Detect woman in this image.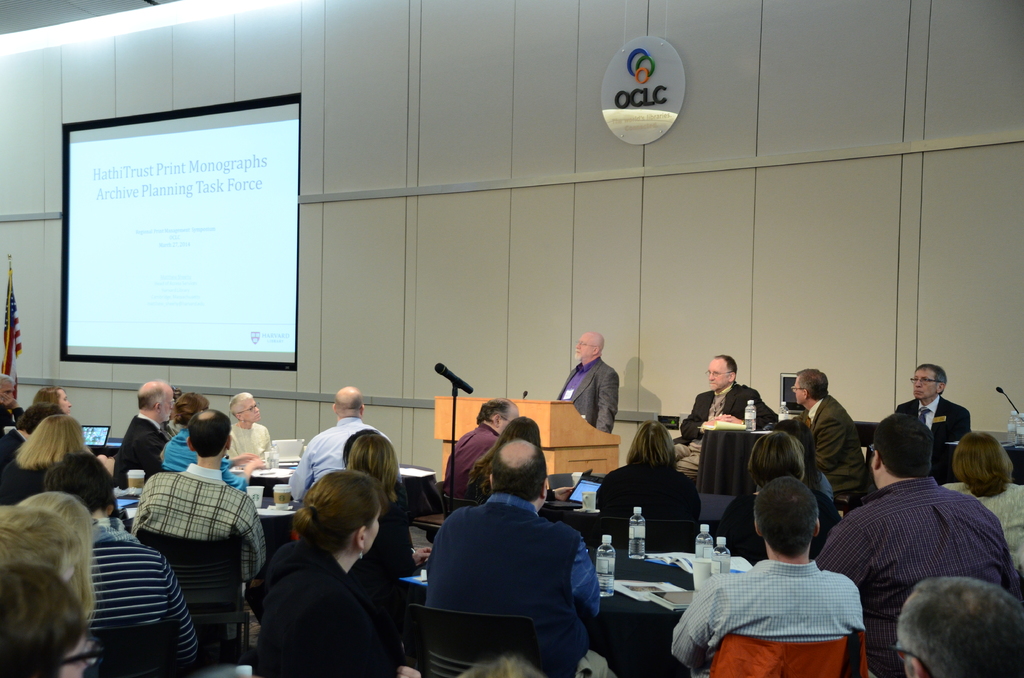
Detection: [239, 471, 415, 677].
